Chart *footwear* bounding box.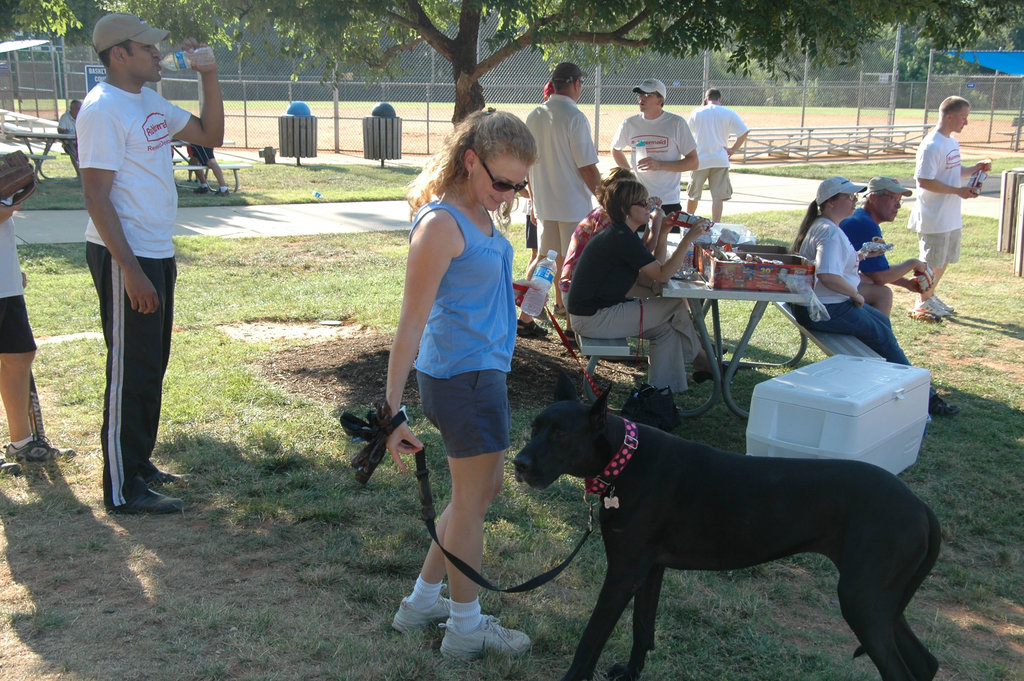
Charted: <box>191,186,207,195</box>.
